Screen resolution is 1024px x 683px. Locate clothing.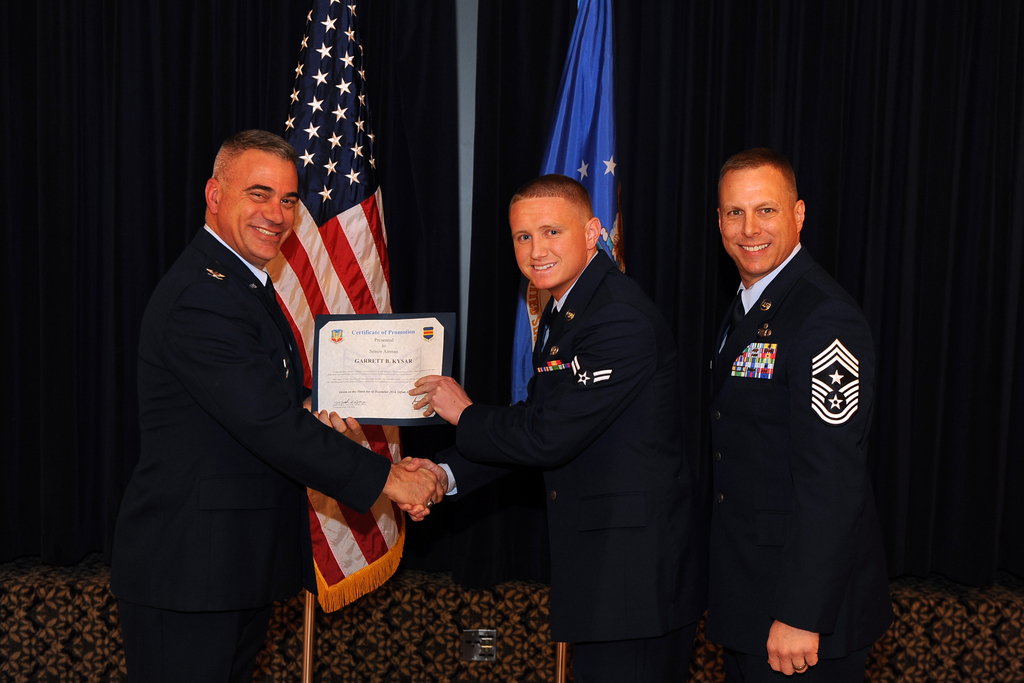
crop(691, 231, 897, 682).
